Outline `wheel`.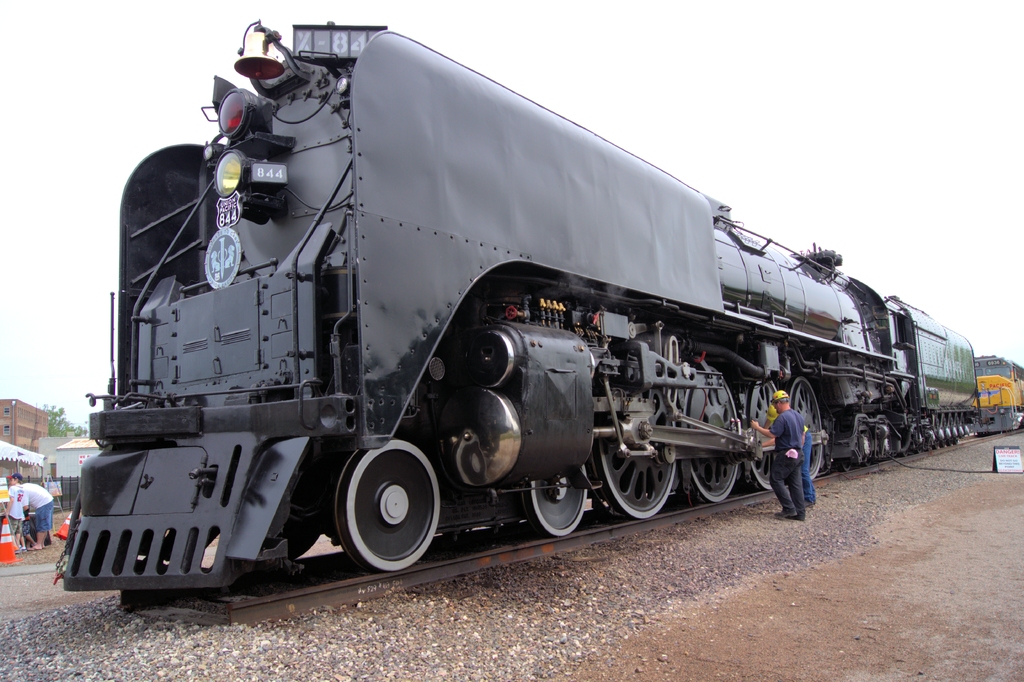
Outline: 746:378:776:487.
